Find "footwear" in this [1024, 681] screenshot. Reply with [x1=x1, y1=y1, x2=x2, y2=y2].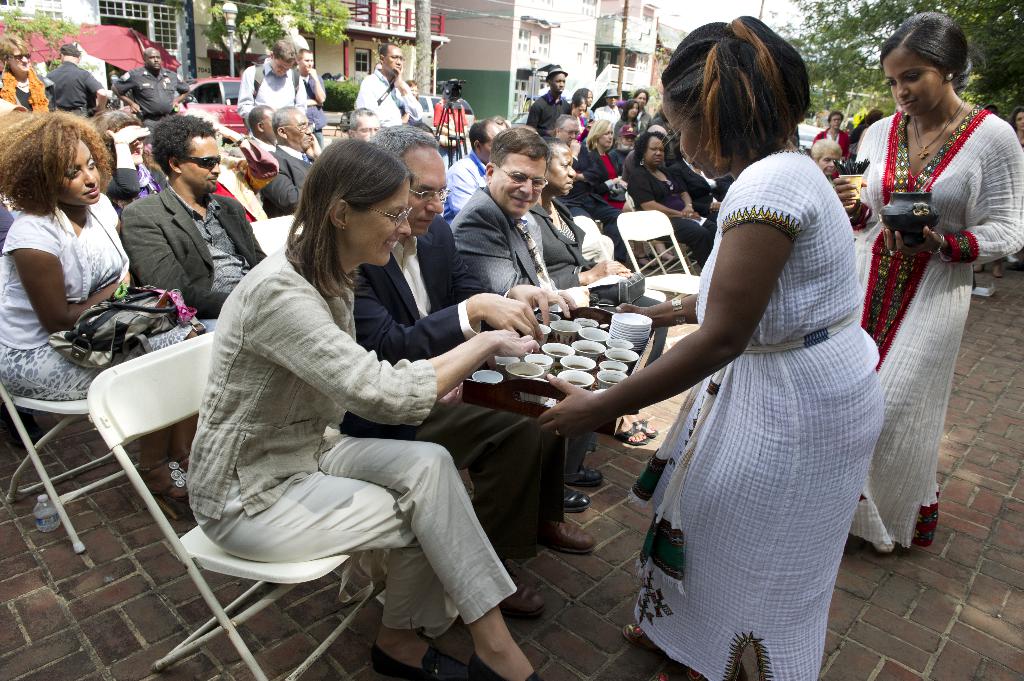
[x1=658, y1=242, x2=673, y2=262].
